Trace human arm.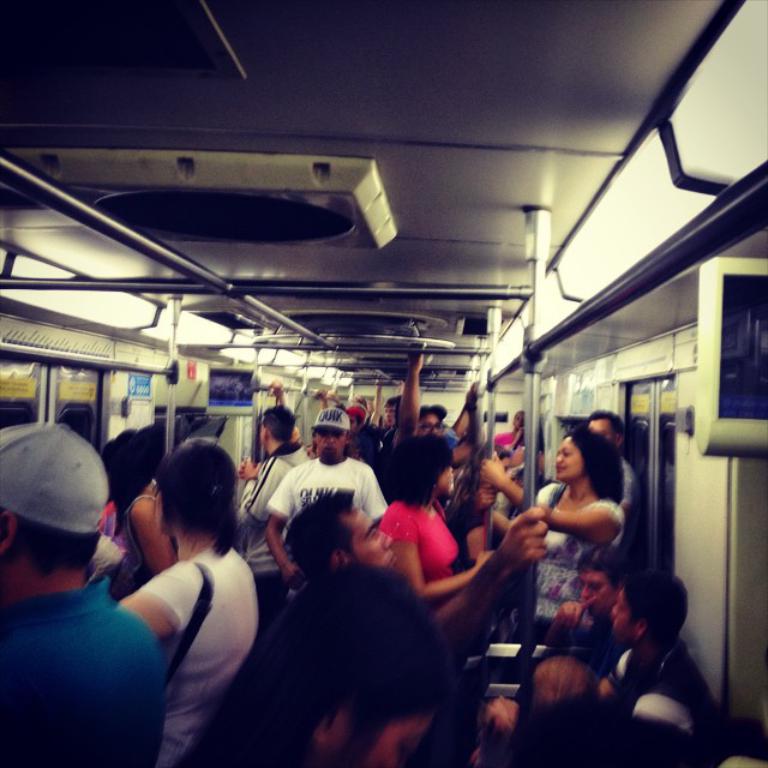
Traced to 475/448/514/504.
